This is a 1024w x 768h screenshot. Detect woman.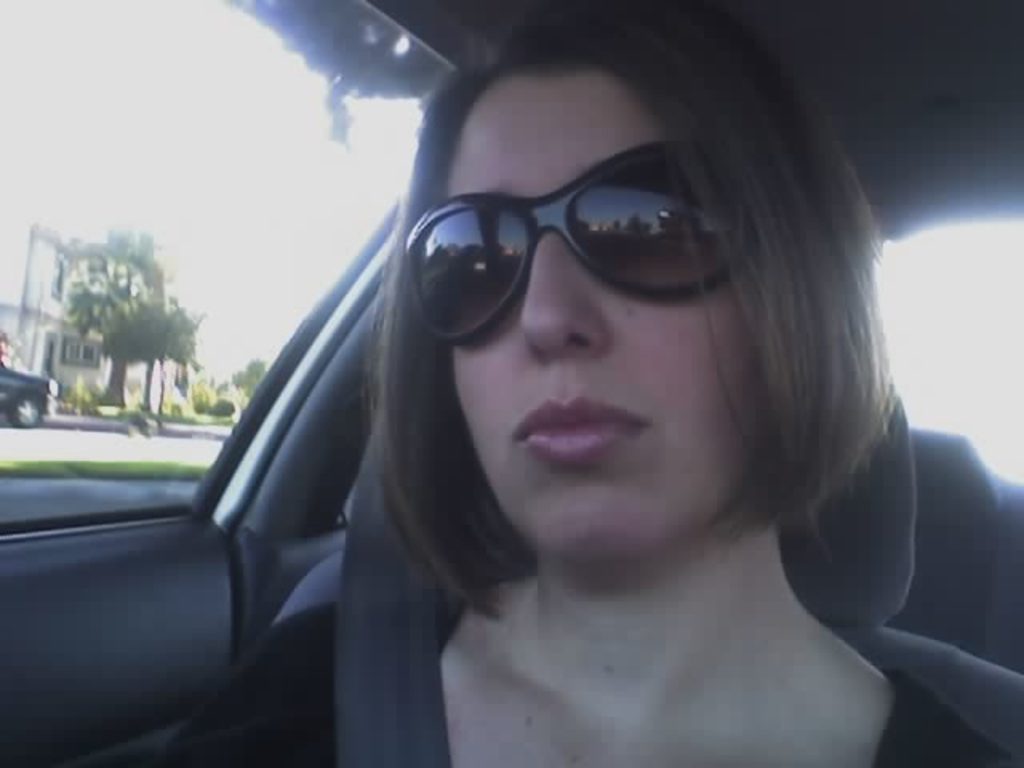
left=131, top=32, right=952, bottom=763.
